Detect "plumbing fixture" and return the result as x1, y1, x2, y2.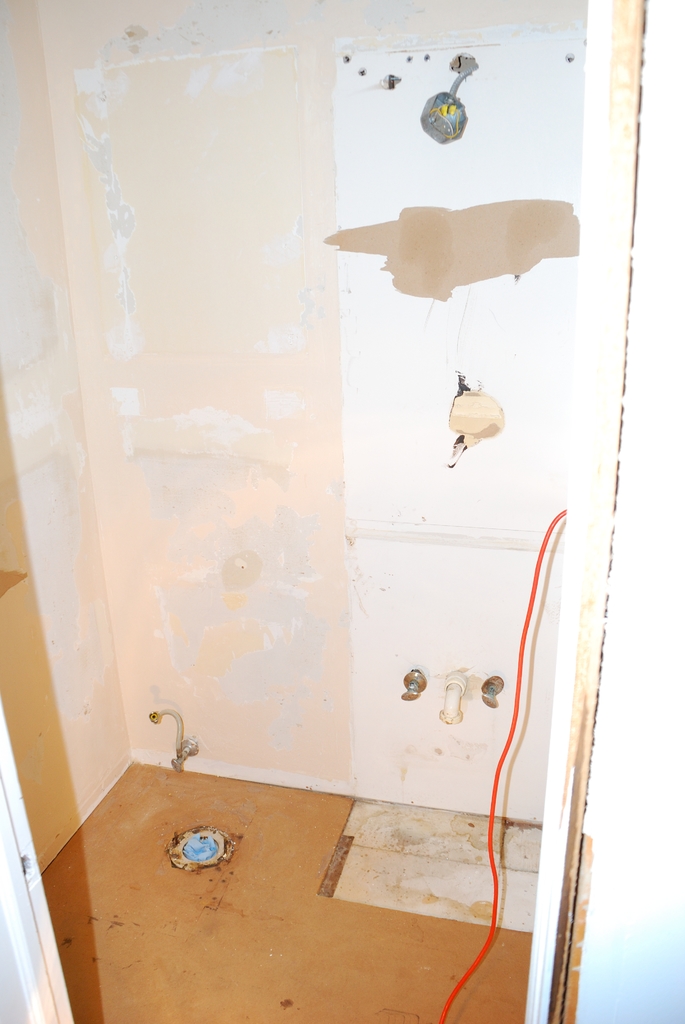
448, 376, 490, 467.
